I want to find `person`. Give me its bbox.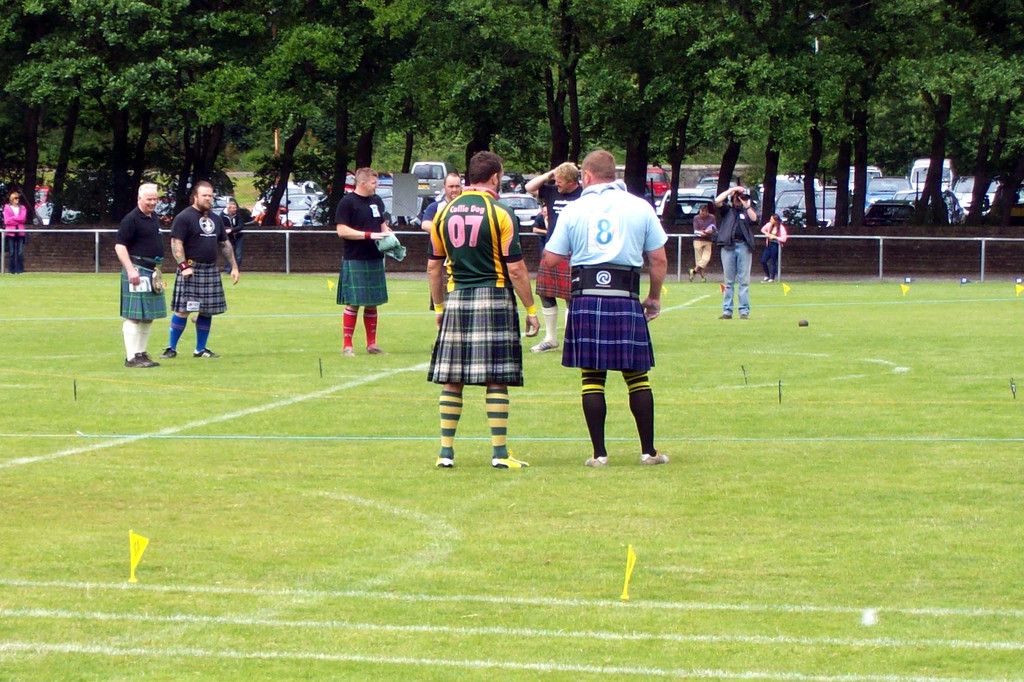
551, 154, 669, 488.
